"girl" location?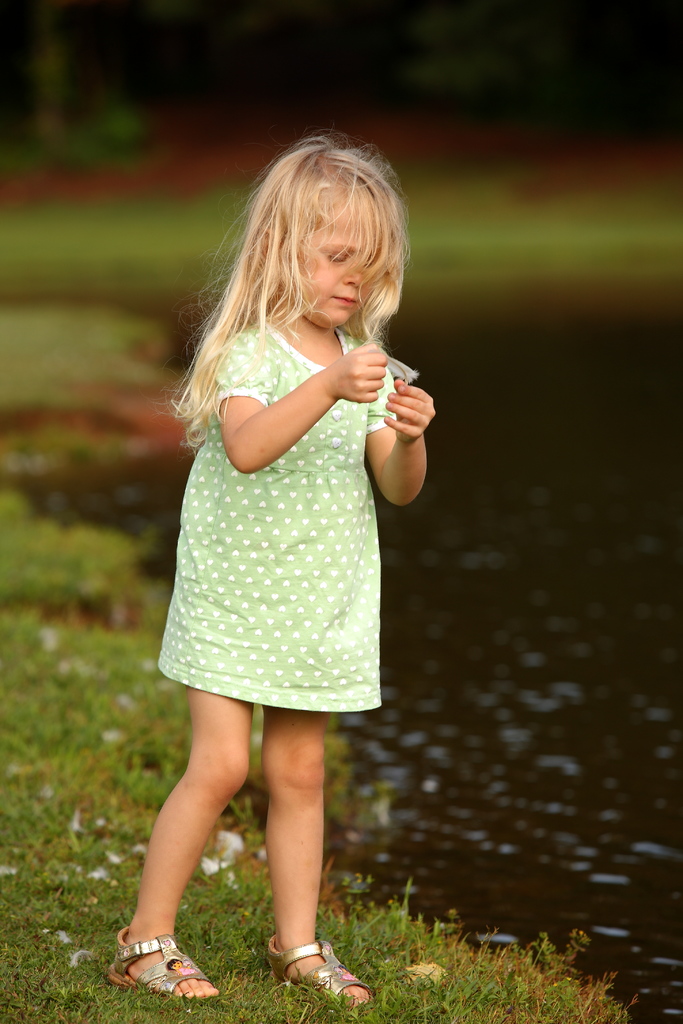
box(104, 134, 434, 1012)
